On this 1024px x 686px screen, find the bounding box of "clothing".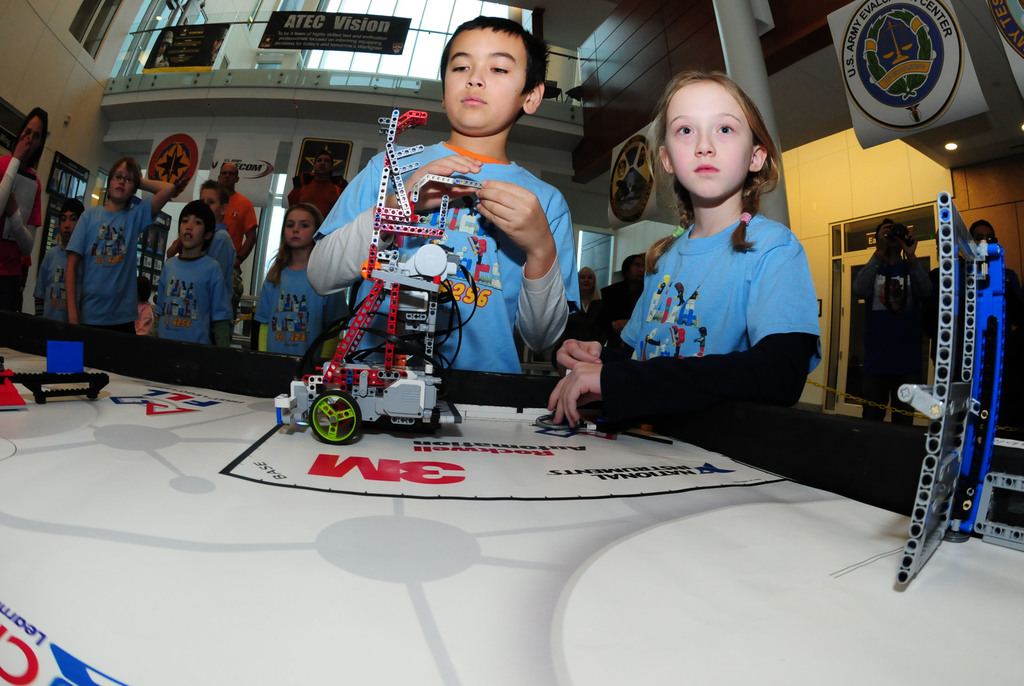
Bounding box: left=303, top=91, right=573, bottom=416.
